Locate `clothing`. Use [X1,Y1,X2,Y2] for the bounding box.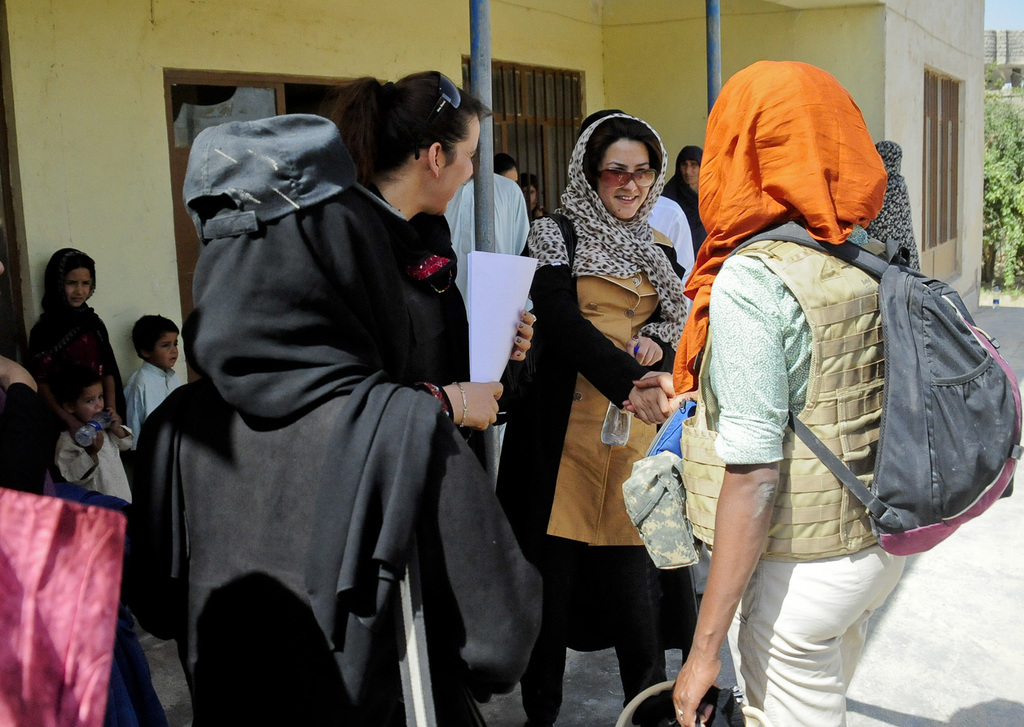
[860,134,907,269].
